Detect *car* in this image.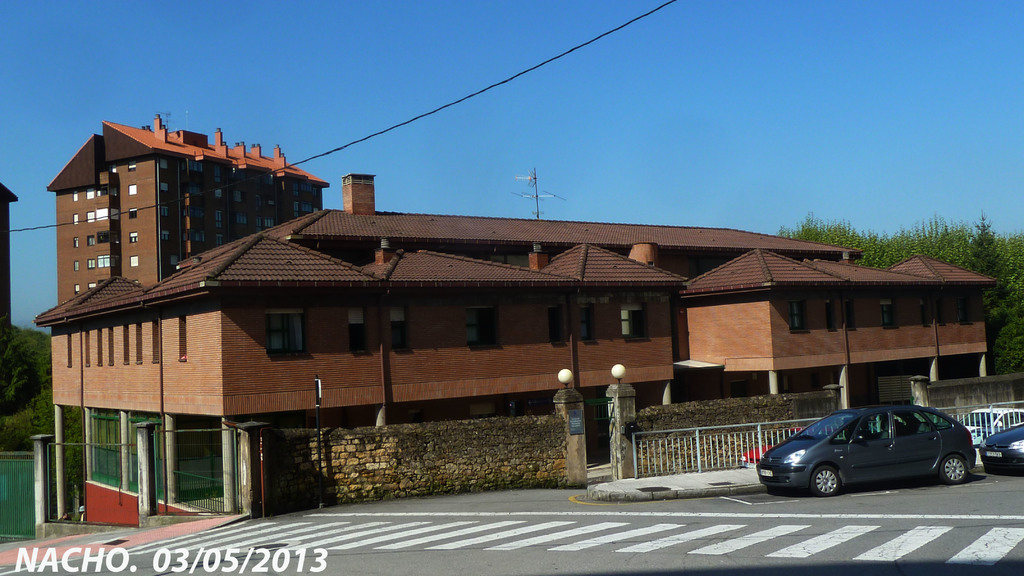
Detection: {"left": 972, "top": 426, "right": 1016, "bottom": 449}.
